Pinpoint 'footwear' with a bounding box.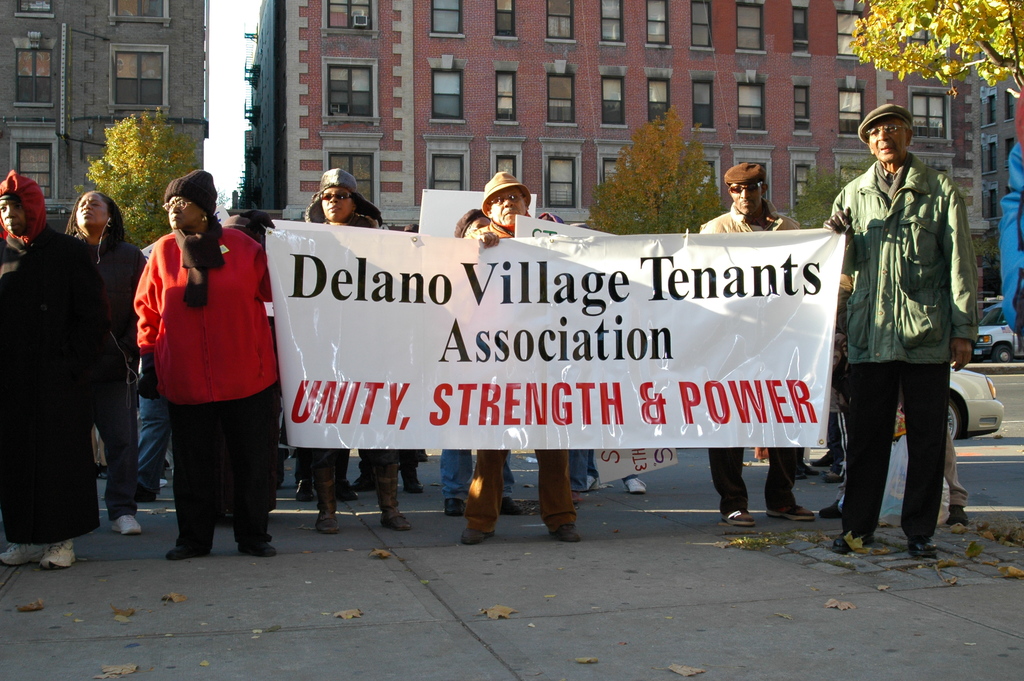
rect(462, 525, 496, 546).
